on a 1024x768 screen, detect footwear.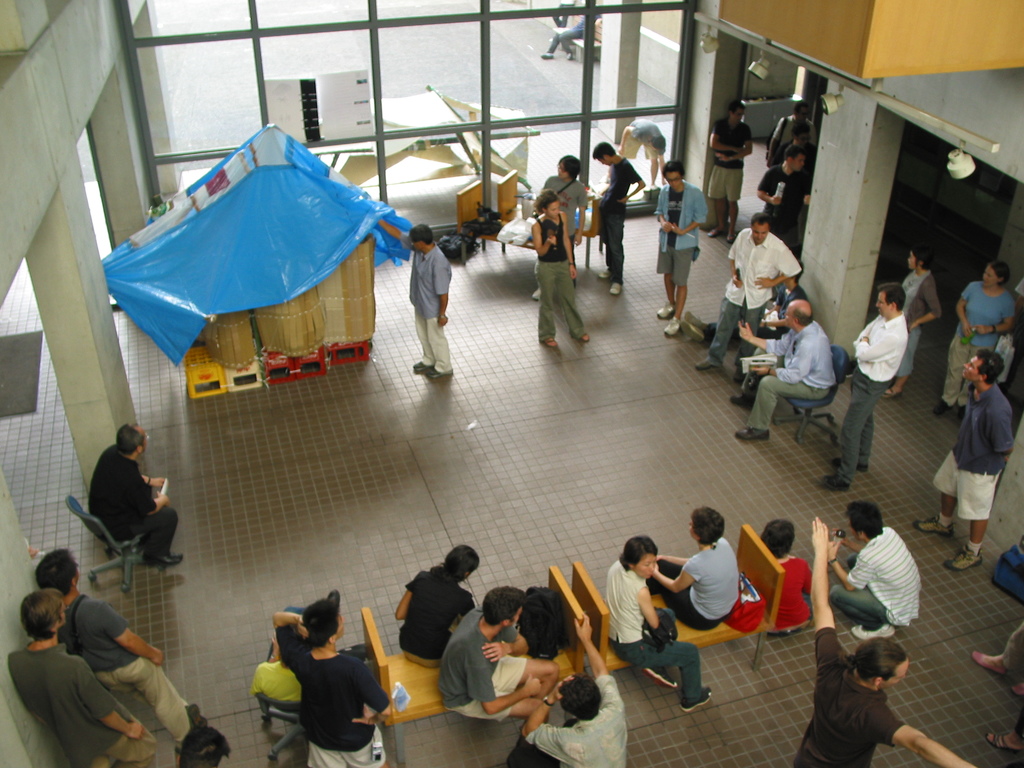
pyautogui.locateOnScreen(735, 368, 747, 383).
